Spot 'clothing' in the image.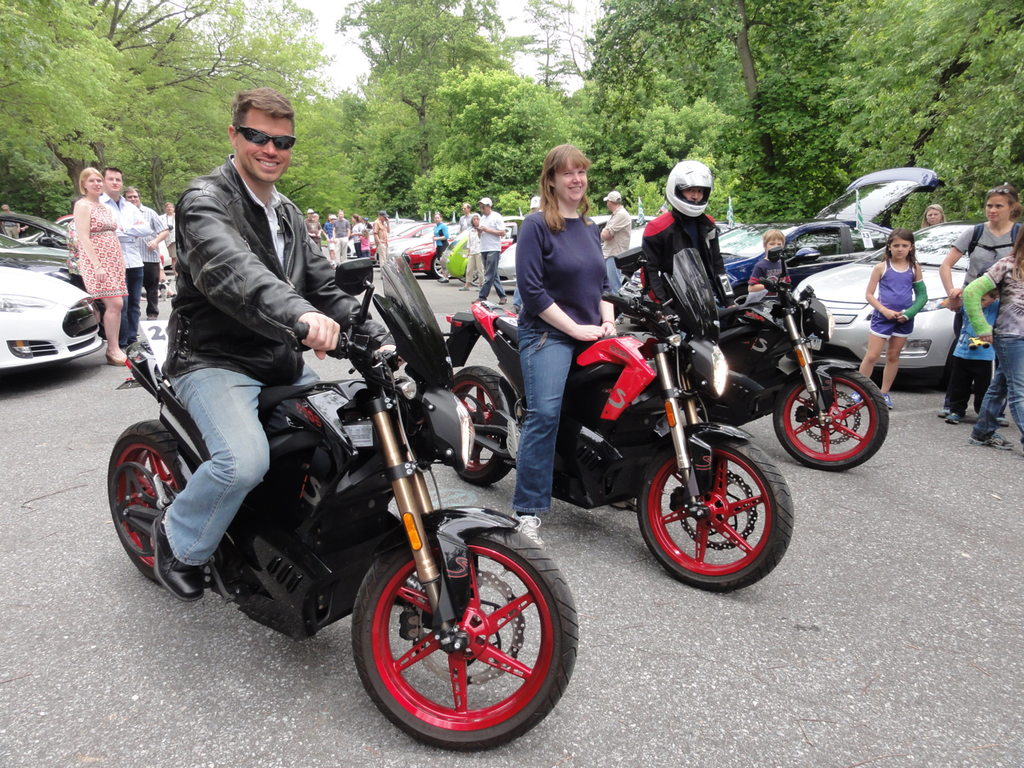
'clothing' found at [x1=742, y1=255, x2=787, y2=299].
